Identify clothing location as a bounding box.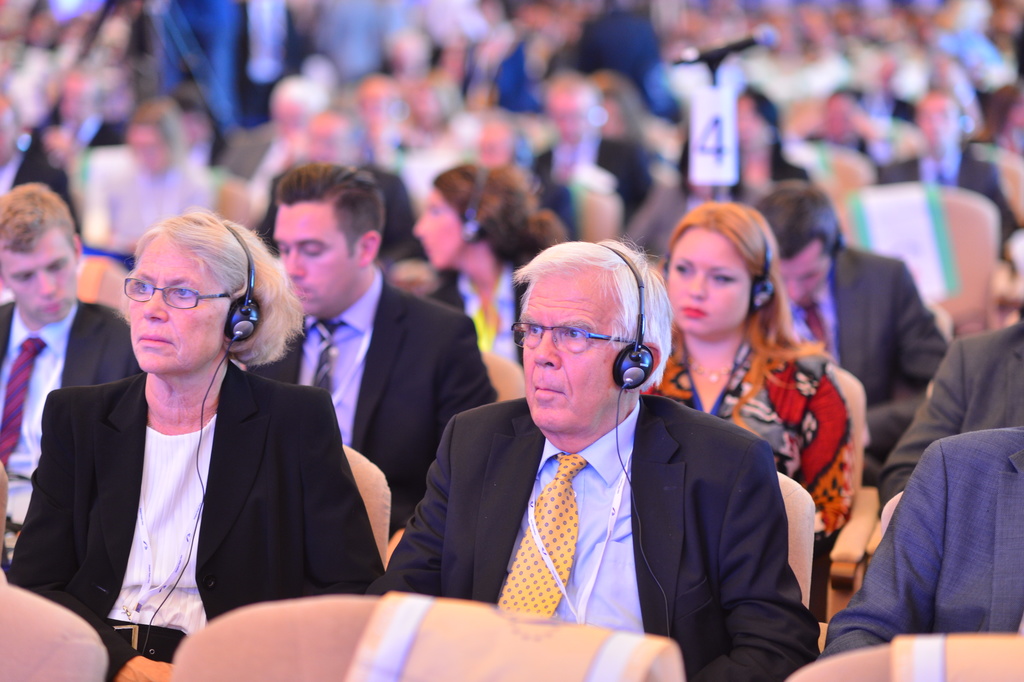
[left=639, top=331, right=857, bottom=538].
